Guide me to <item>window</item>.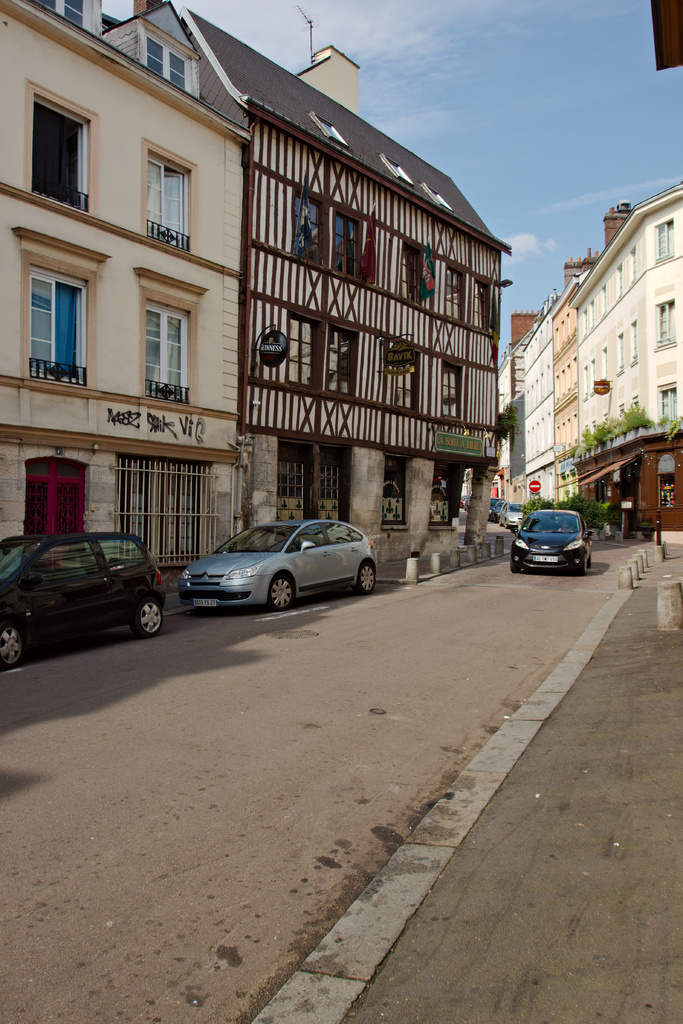
Guidance: rect(615, 401, 624, 420).
